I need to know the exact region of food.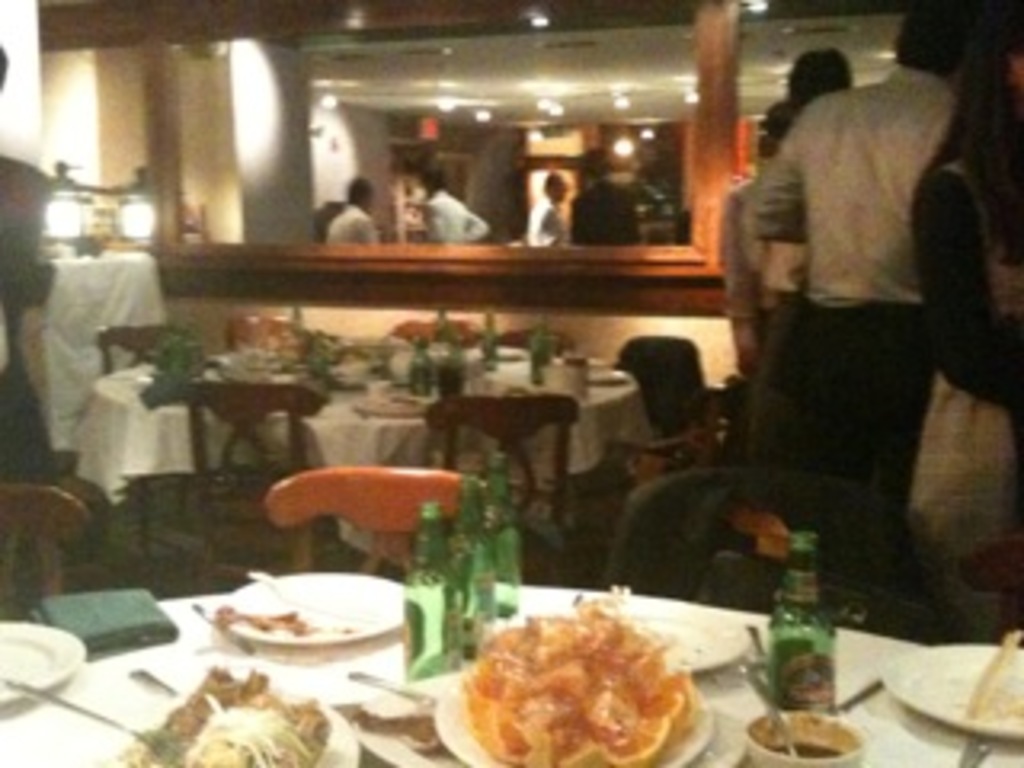
Region: (758, 720, 845, 762).
